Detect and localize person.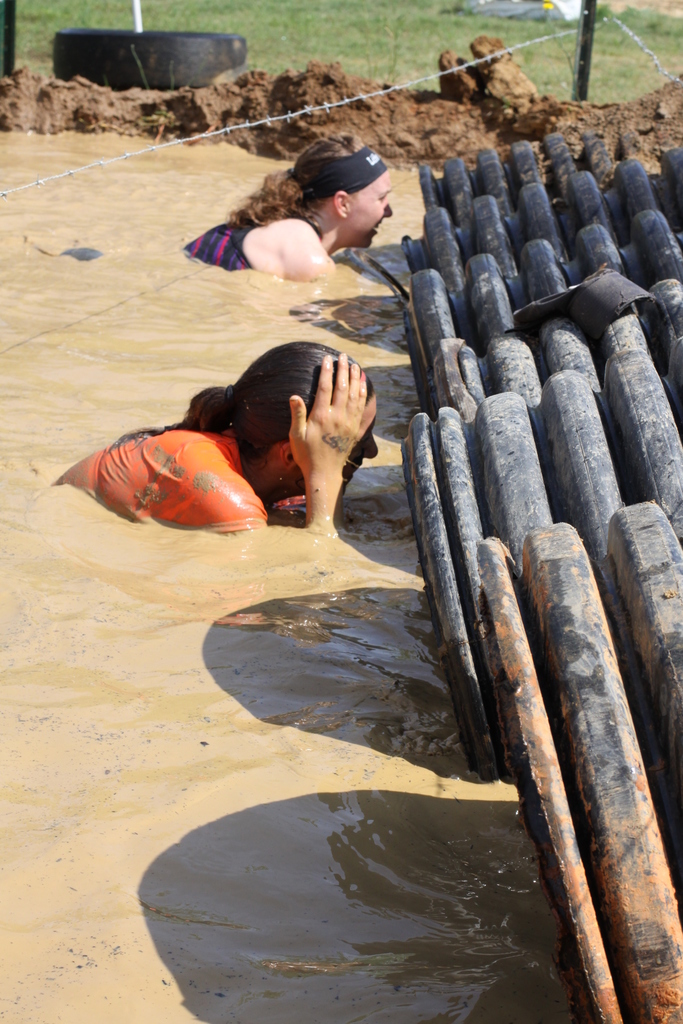
Localized at x1=16 y1=127 x2=392 y2=299.
